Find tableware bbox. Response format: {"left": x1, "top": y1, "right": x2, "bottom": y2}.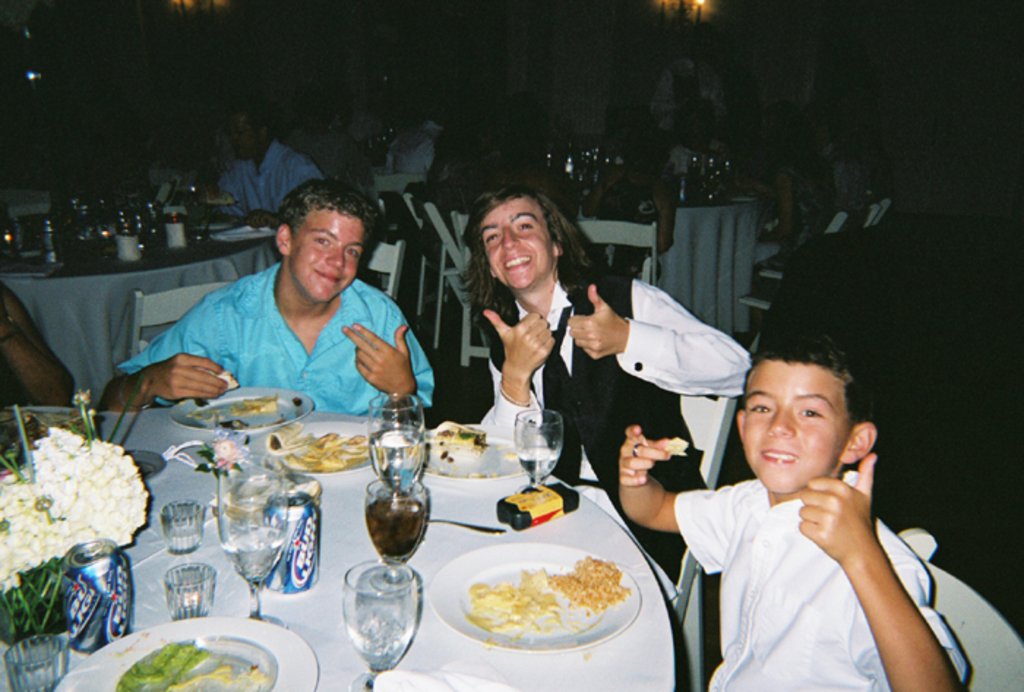
{"left": 56, "top": 620, "right": 322, "bottom": 691}.
